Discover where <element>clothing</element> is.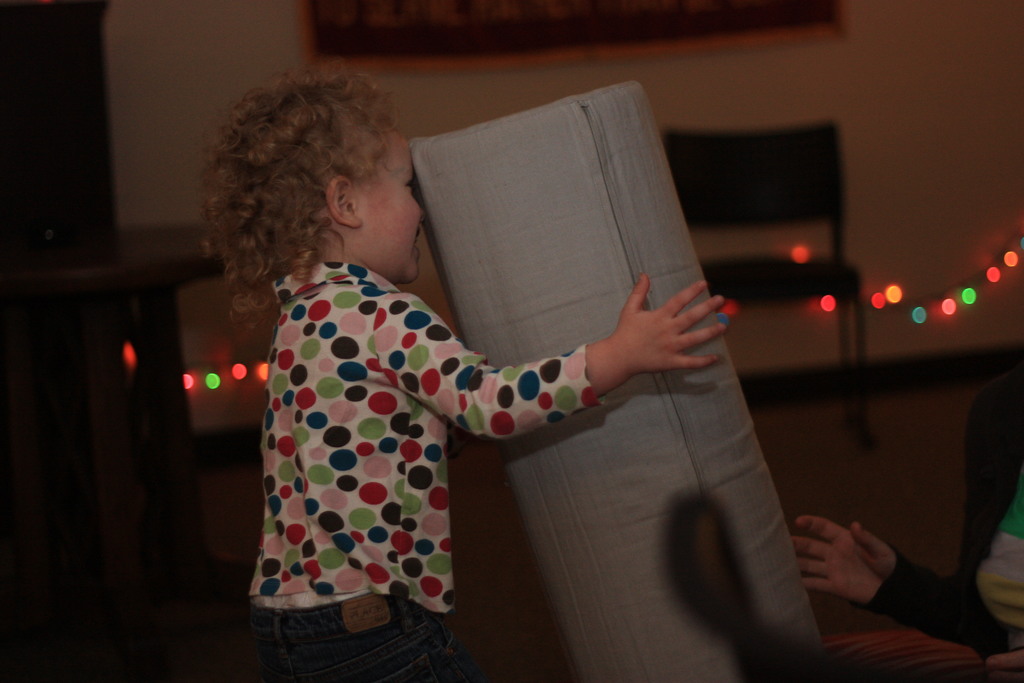
Discovered at 852,484,1023,672.
